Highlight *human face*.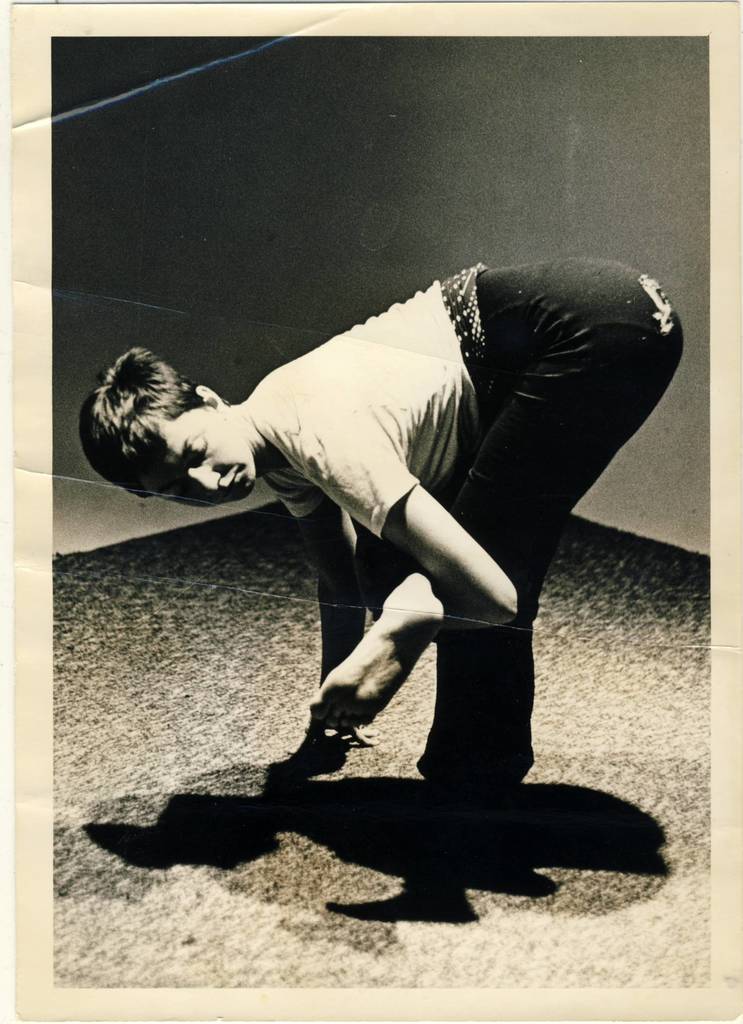
Highlighted region: select_region(136, 413, 262, 508).
